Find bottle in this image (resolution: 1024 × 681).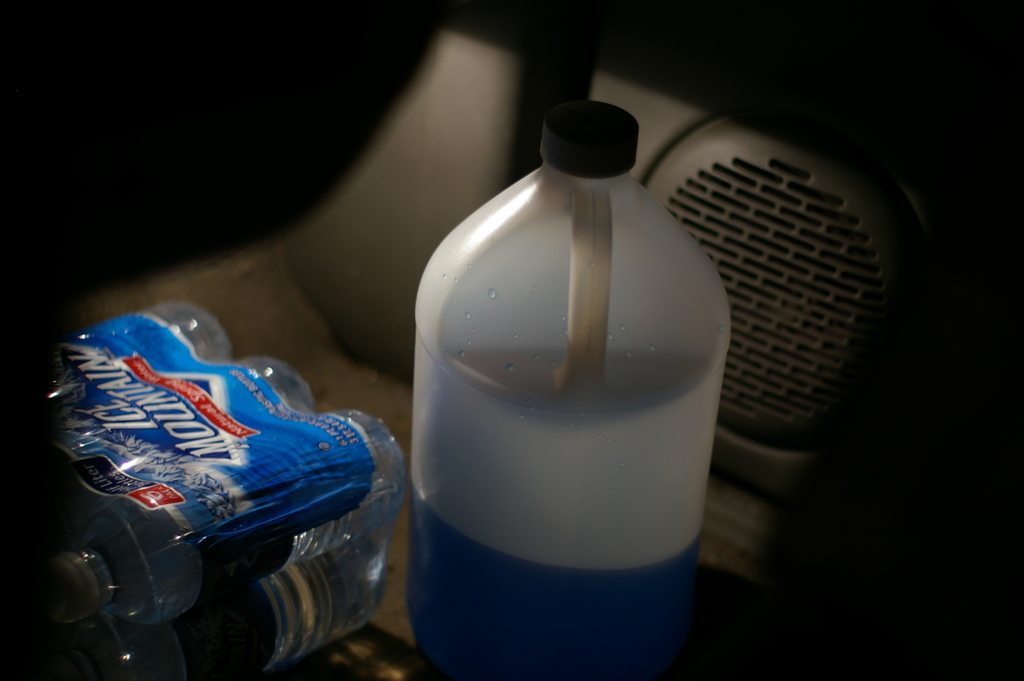
locate(404, 92, 729, 680).
